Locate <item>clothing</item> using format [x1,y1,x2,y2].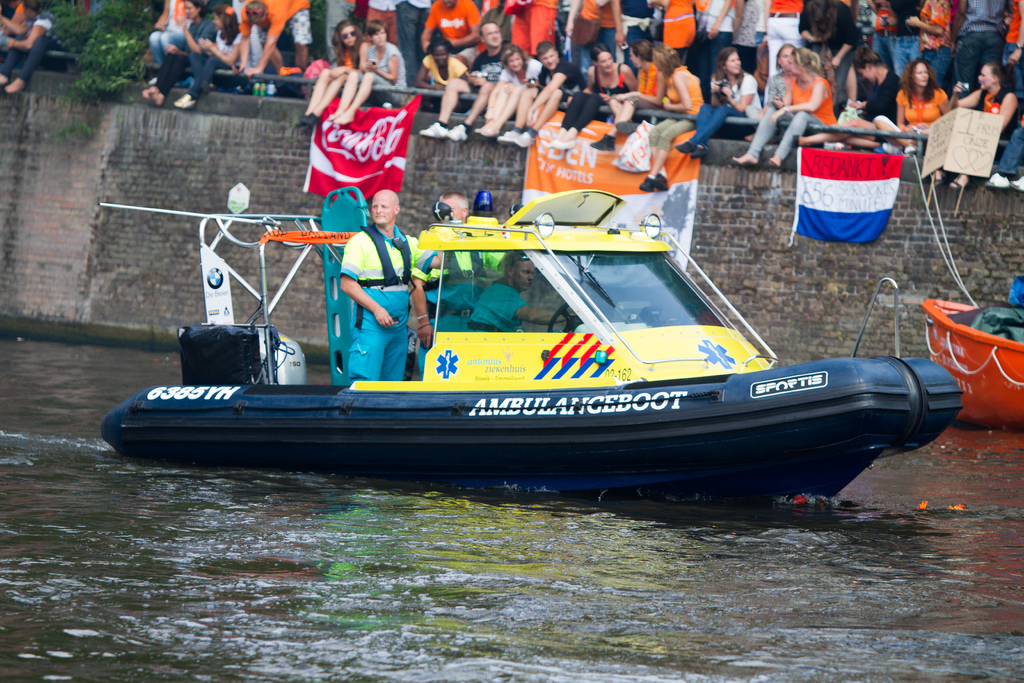
[417,0,478,44].
